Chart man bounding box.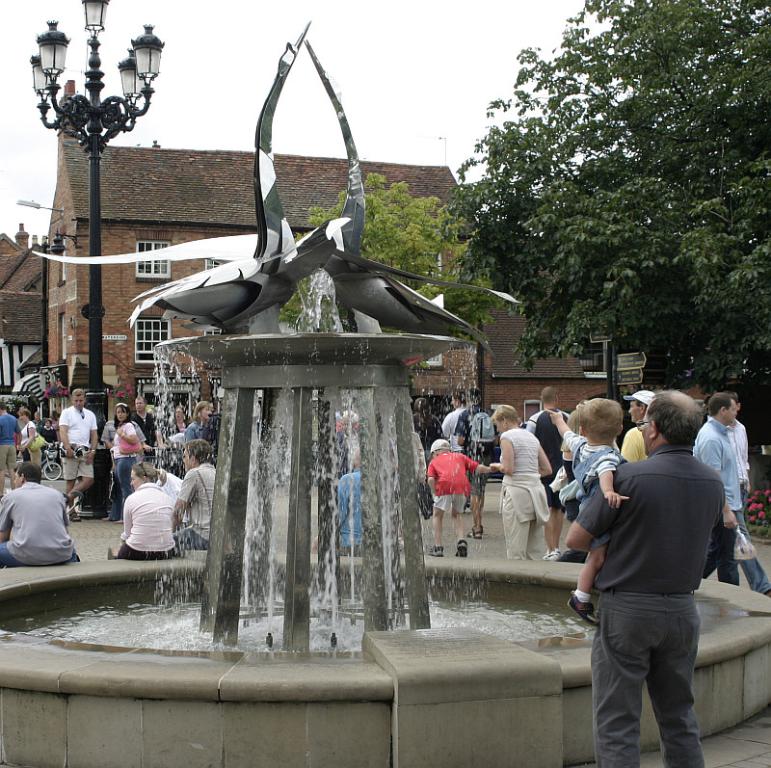
Charted: [x1=0, y1=403, x2=26, y2=495].
